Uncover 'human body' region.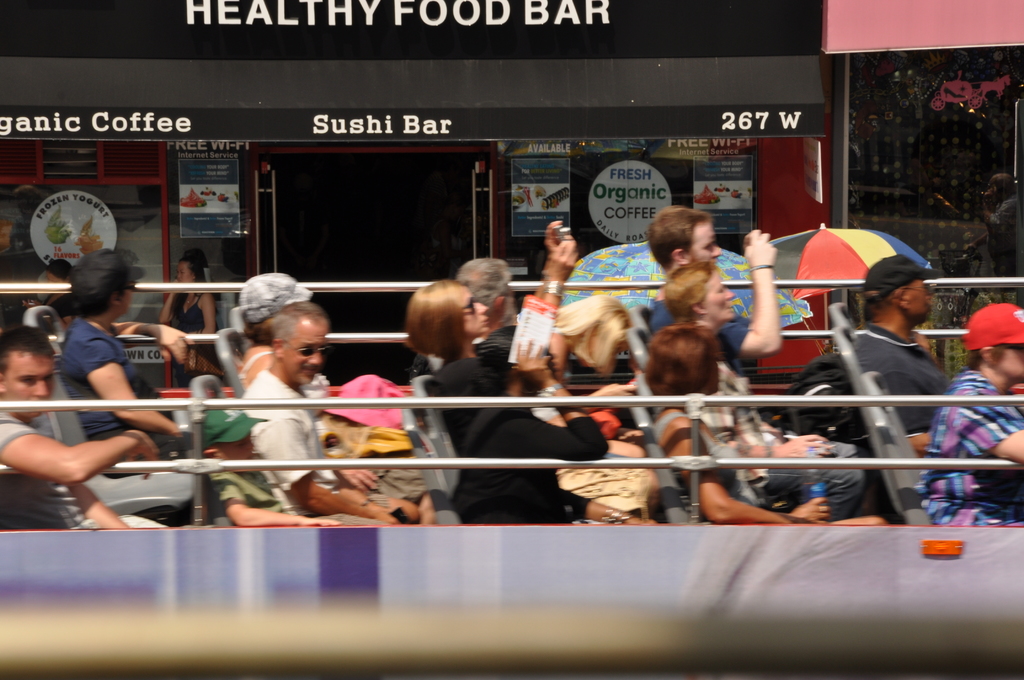
Uncovered: x1=404 y1=218 x2=581 y2=385.
